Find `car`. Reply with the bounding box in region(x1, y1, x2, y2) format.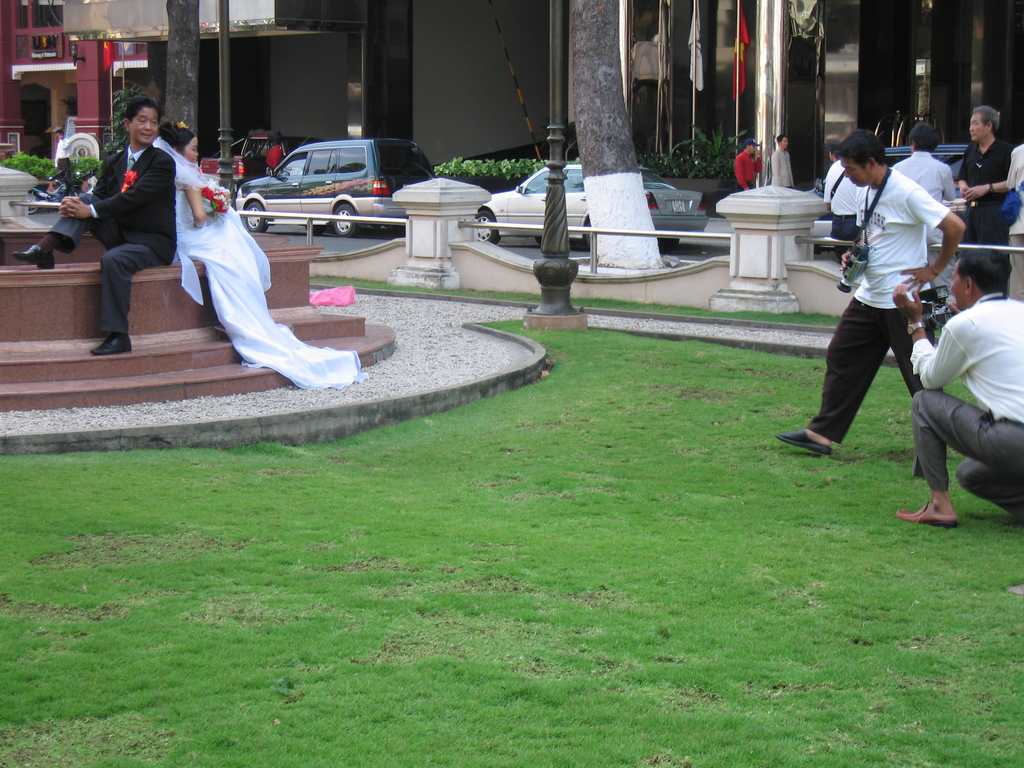
region(201, 129, 316, 184).
